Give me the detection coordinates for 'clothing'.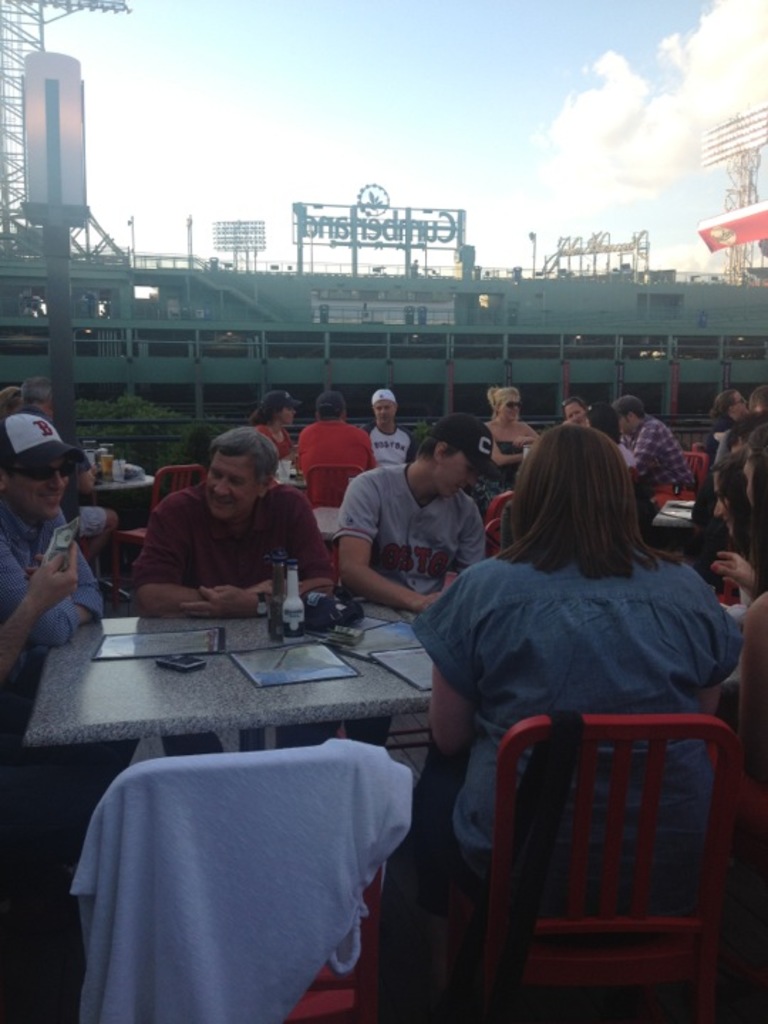
locate(688, 418, 732, 553).
